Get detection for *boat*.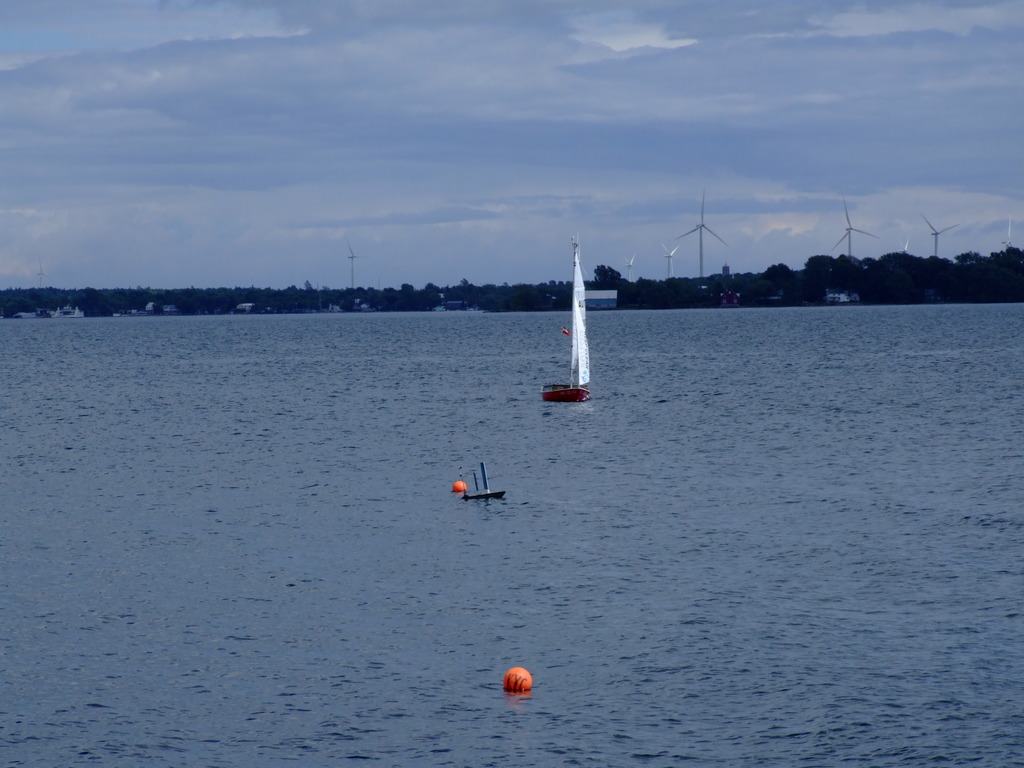
Detection: box=[542, 244, 591, 404].
